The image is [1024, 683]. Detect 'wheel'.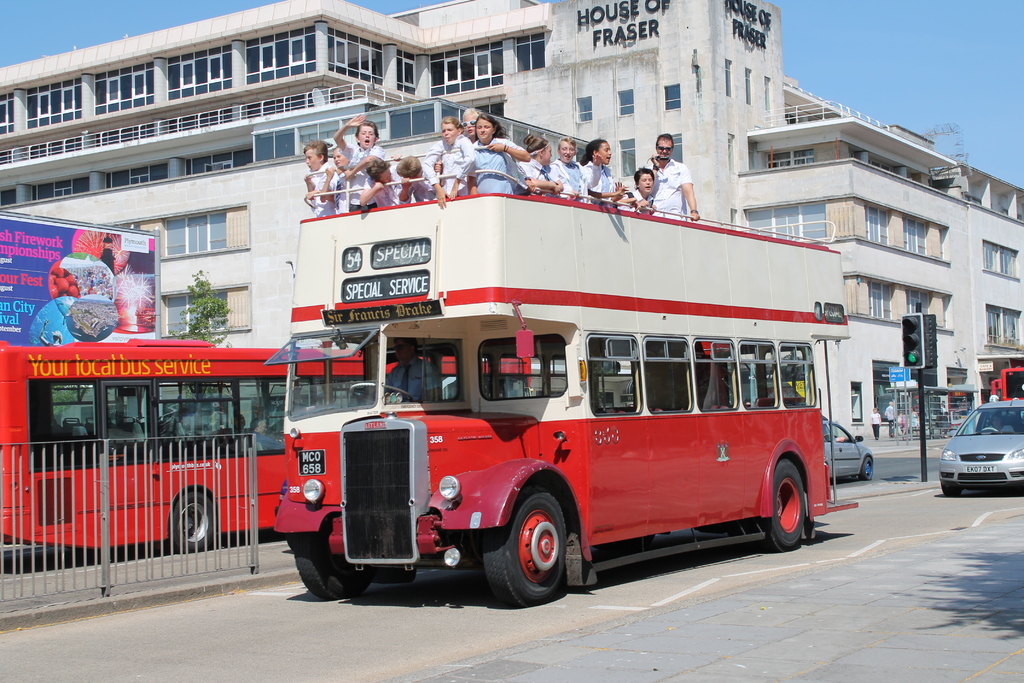
Detection: {"left": 499, "top": 497, "right": 574, "bottom": 598}.
